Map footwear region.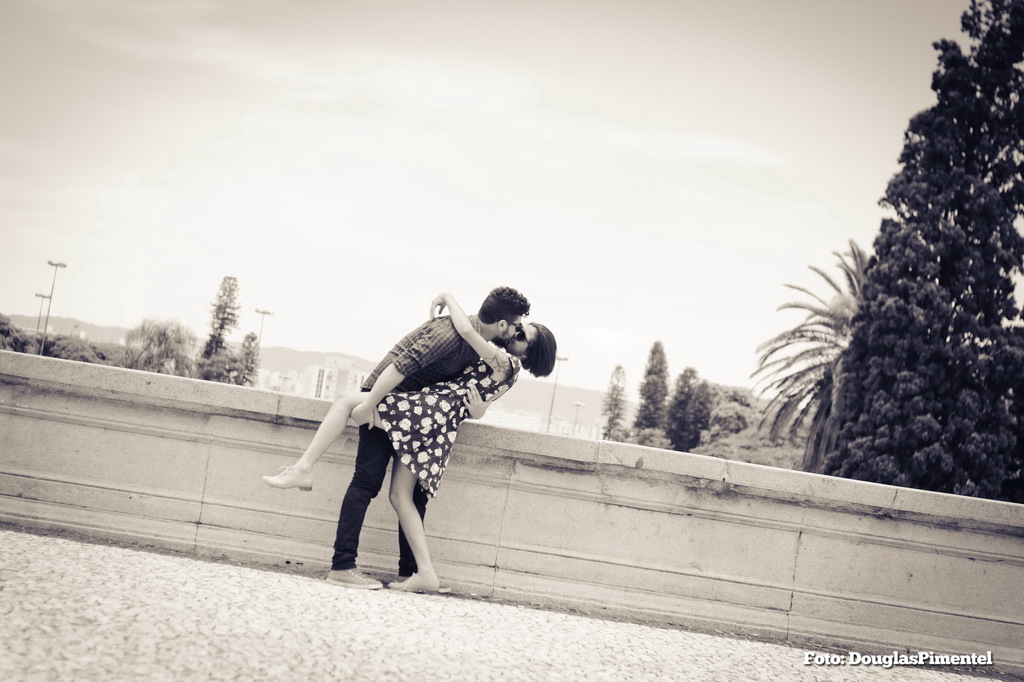
Mapped to (258,461,315,491).
